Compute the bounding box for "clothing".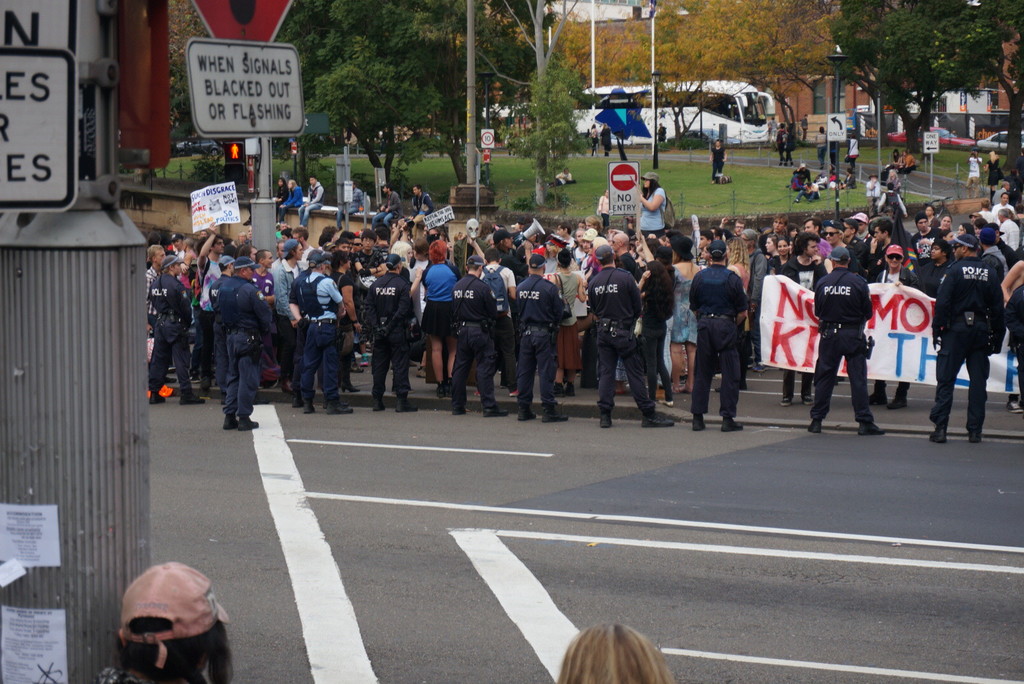
296 273 340 321.
